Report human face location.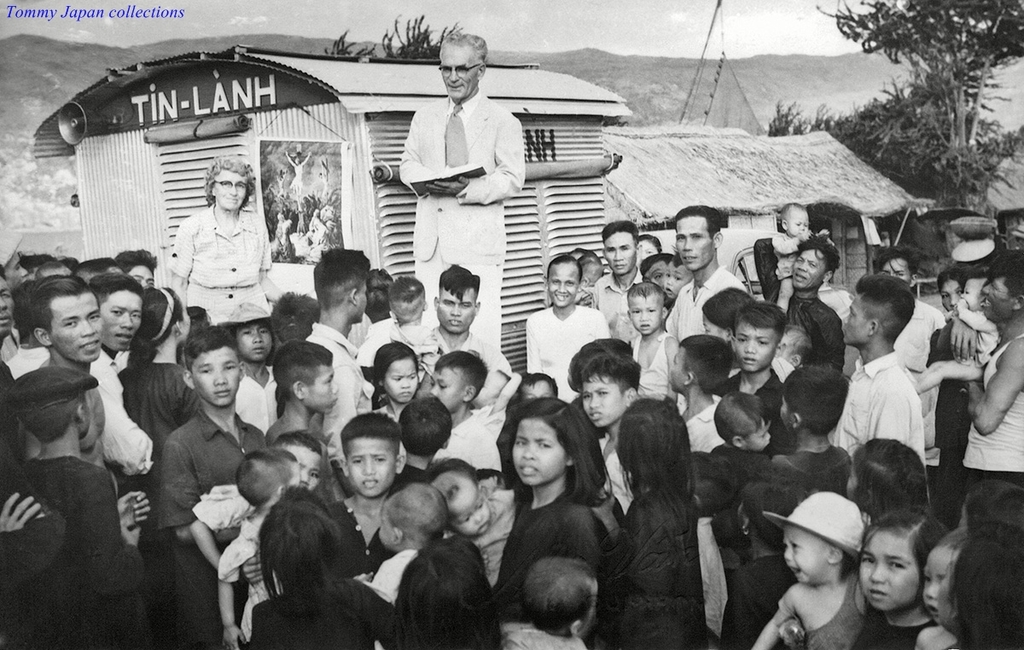
Report: l=787, t=207, r=810, b=235.
